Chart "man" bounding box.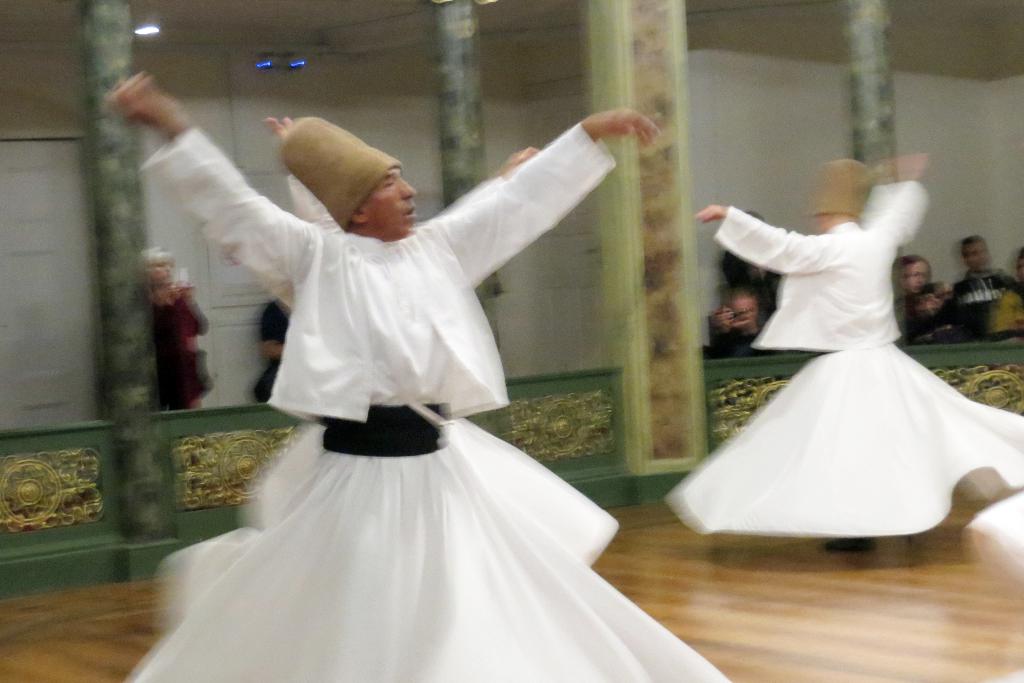
Charted: 101, 61, 740, 682.
